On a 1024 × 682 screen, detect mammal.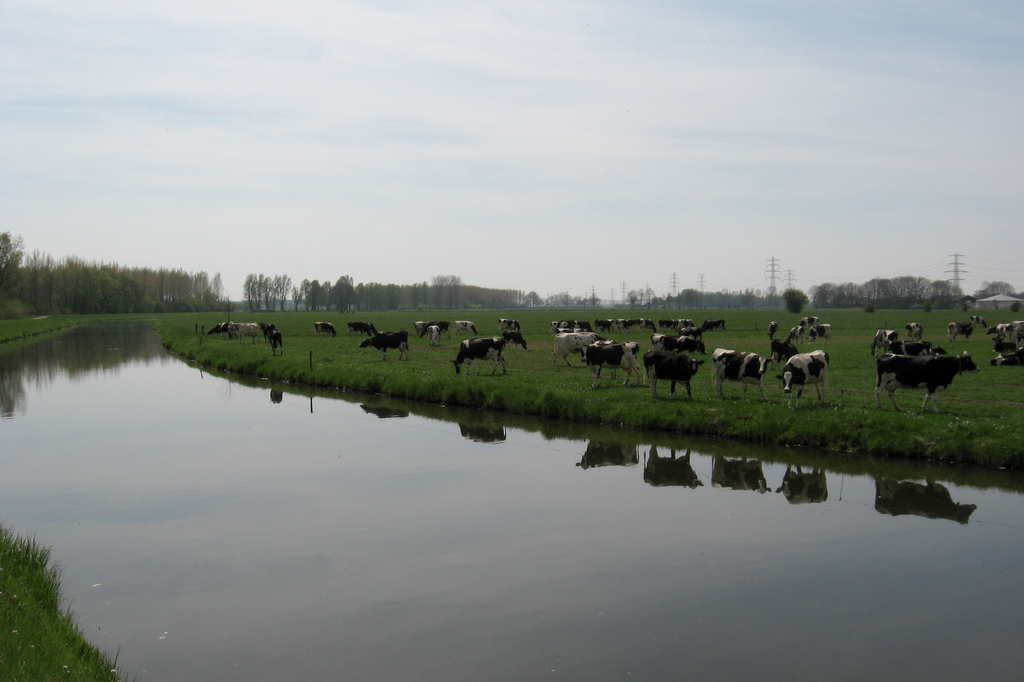
bbox=[215, 322, 259, 343].
